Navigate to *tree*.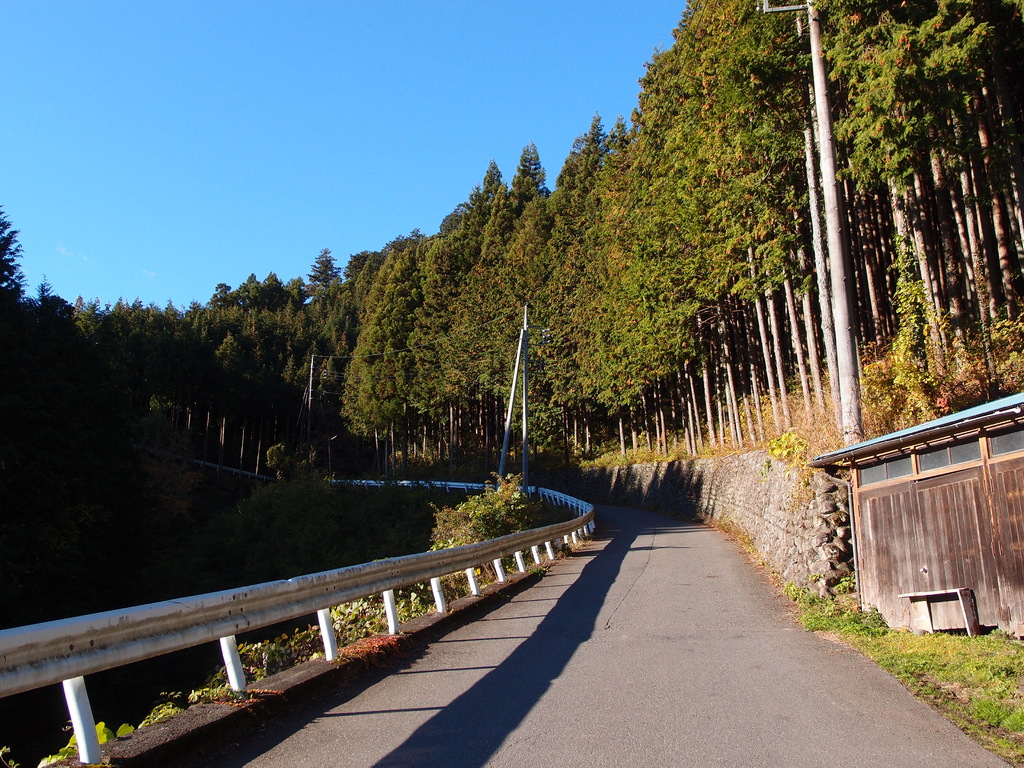
Navigation target: (253,439,318,525).
